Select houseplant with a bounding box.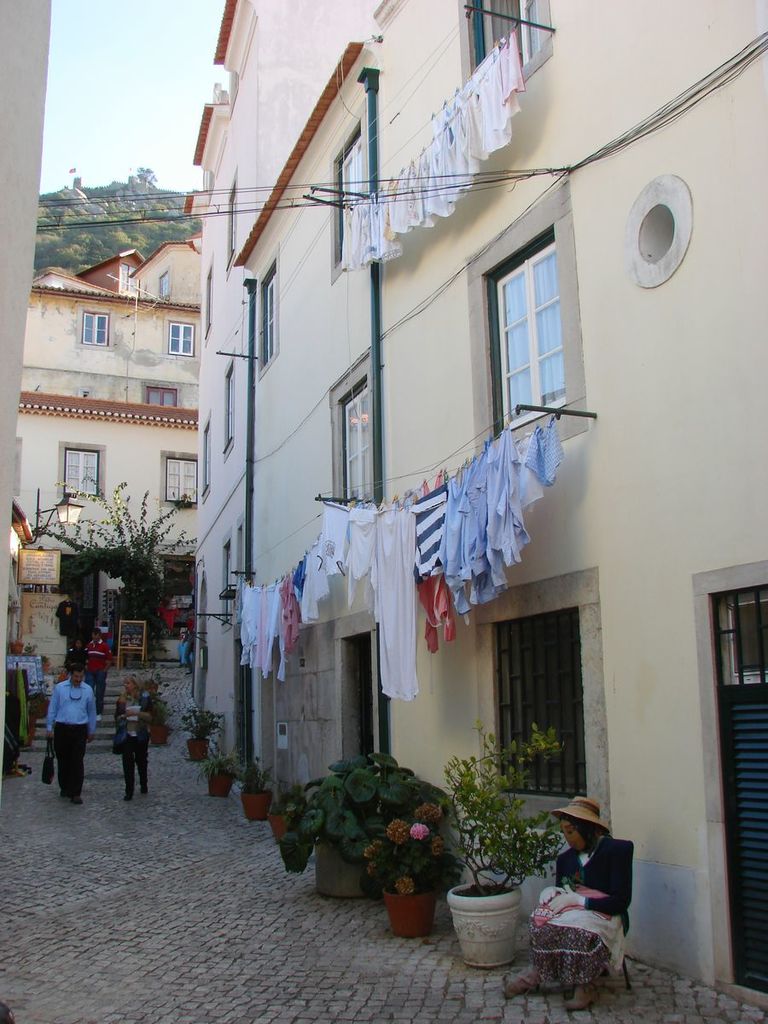
region(274, 749, 451, 910).
